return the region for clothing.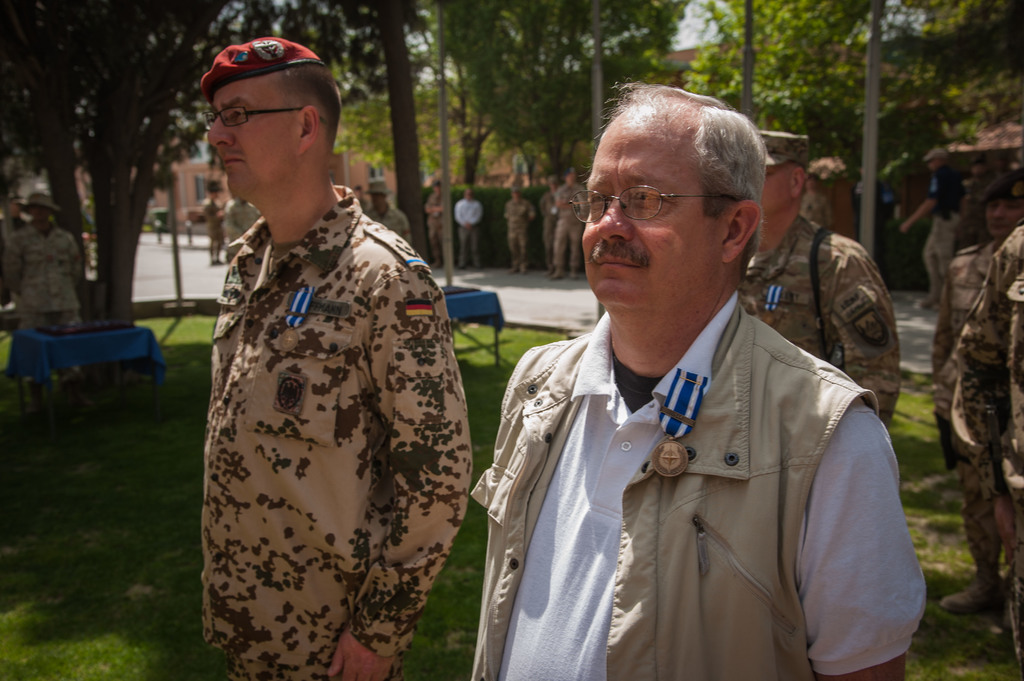
crop(221, 200, 265, 259).
